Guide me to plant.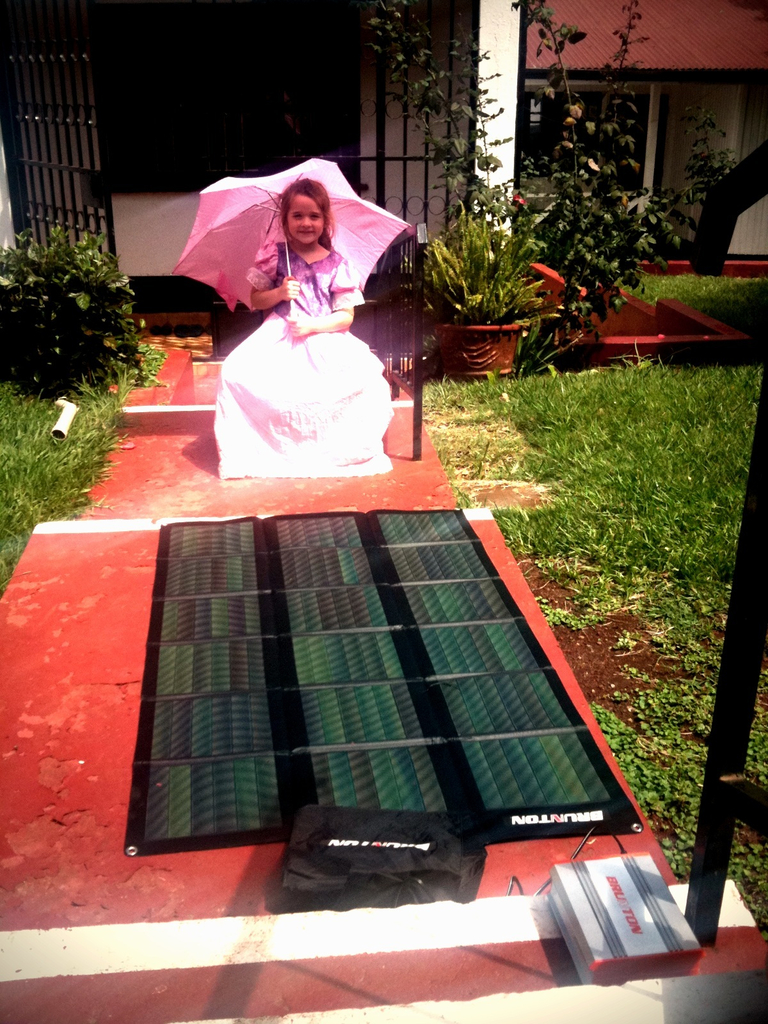
Guidance: bbox=[367, 0, 746, 376].
